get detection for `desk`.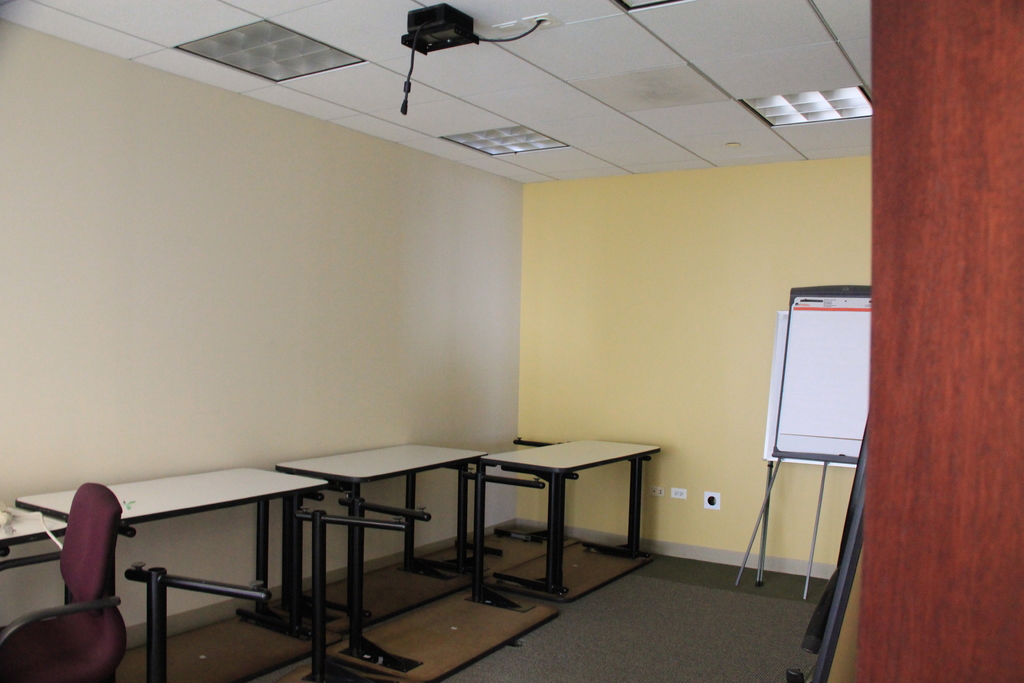
Detection: [left=435, top=442, right=666, bottom=611].
